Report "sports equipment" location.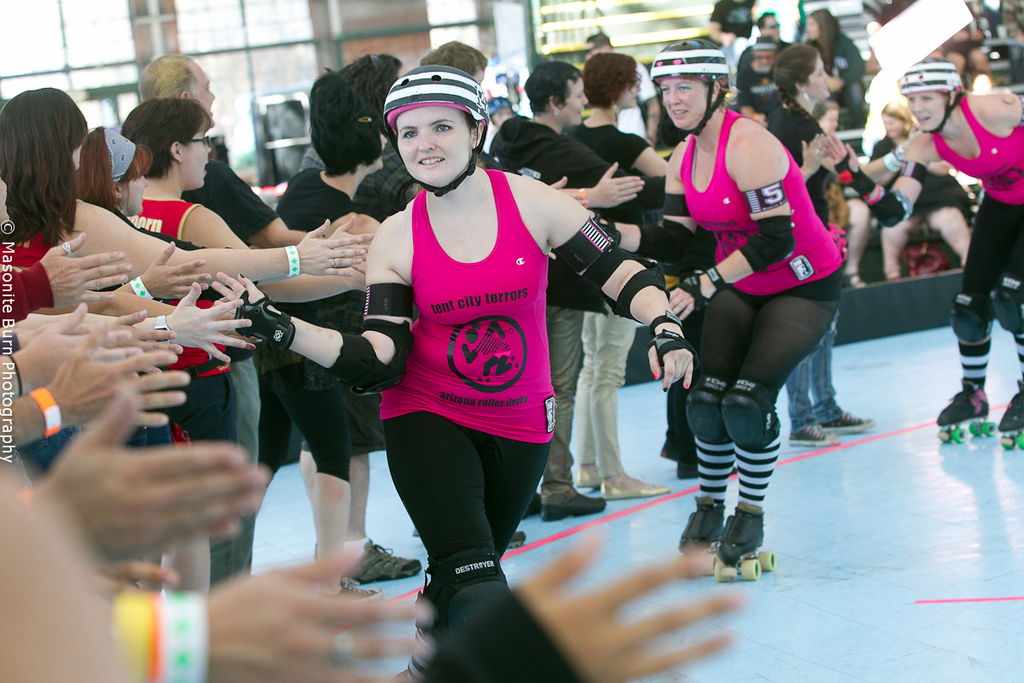
Report: [x1=383, y1=67, x2=490, y2=197].
